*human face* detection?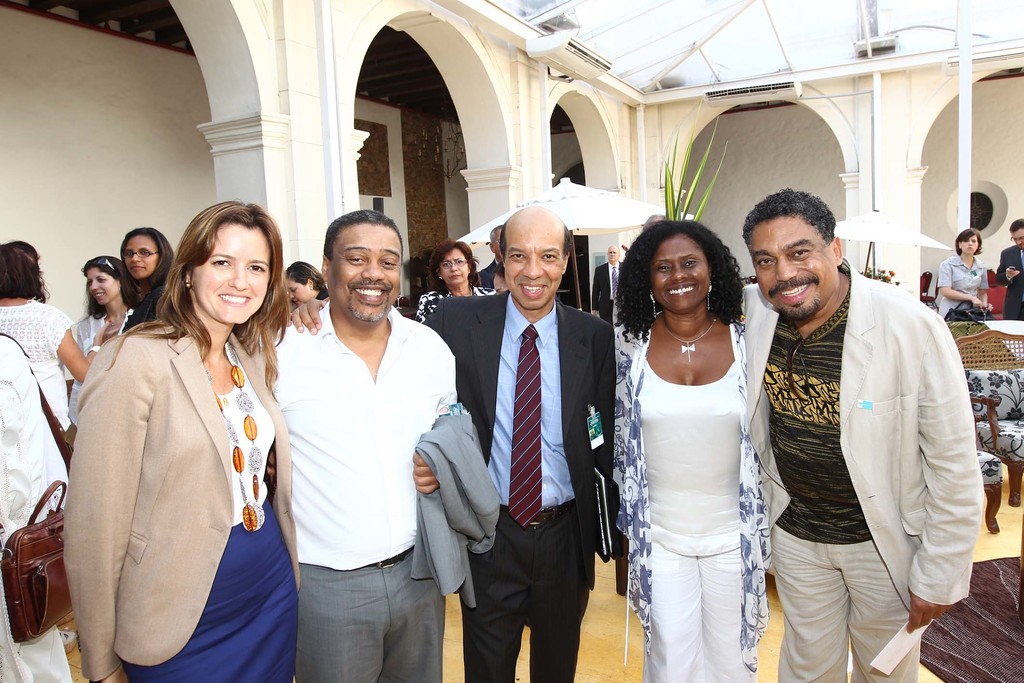
[x1=960, y1=232, x2=980, y2=256]
